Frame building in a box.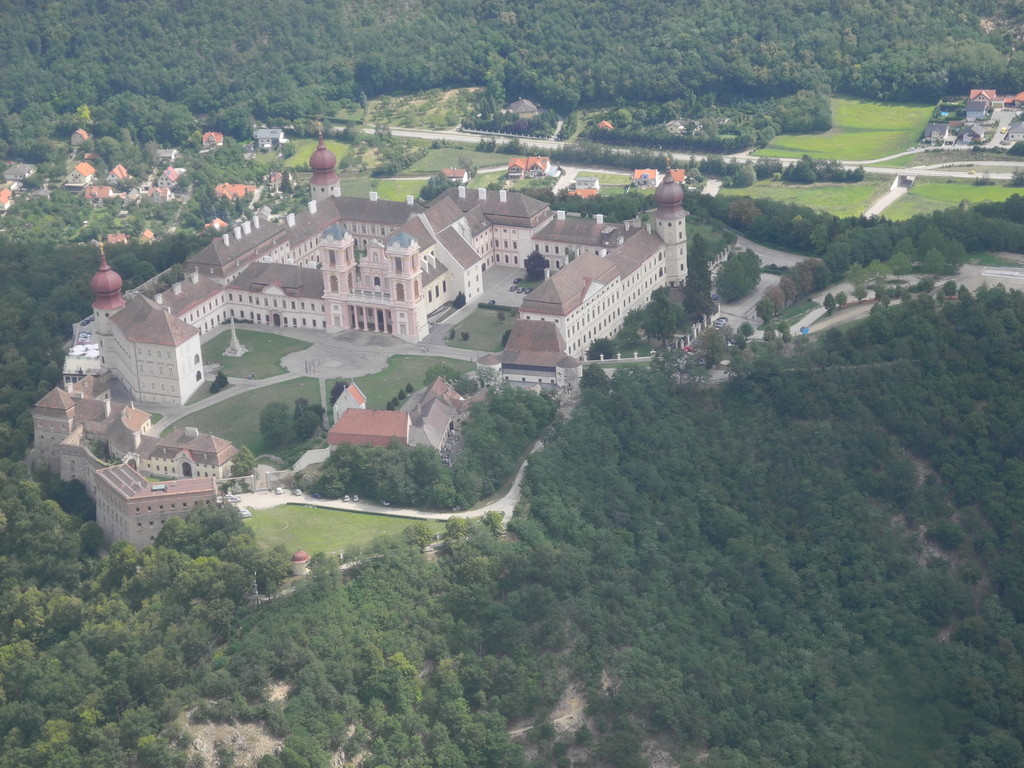
BBox(659, 121, 683, 131).
